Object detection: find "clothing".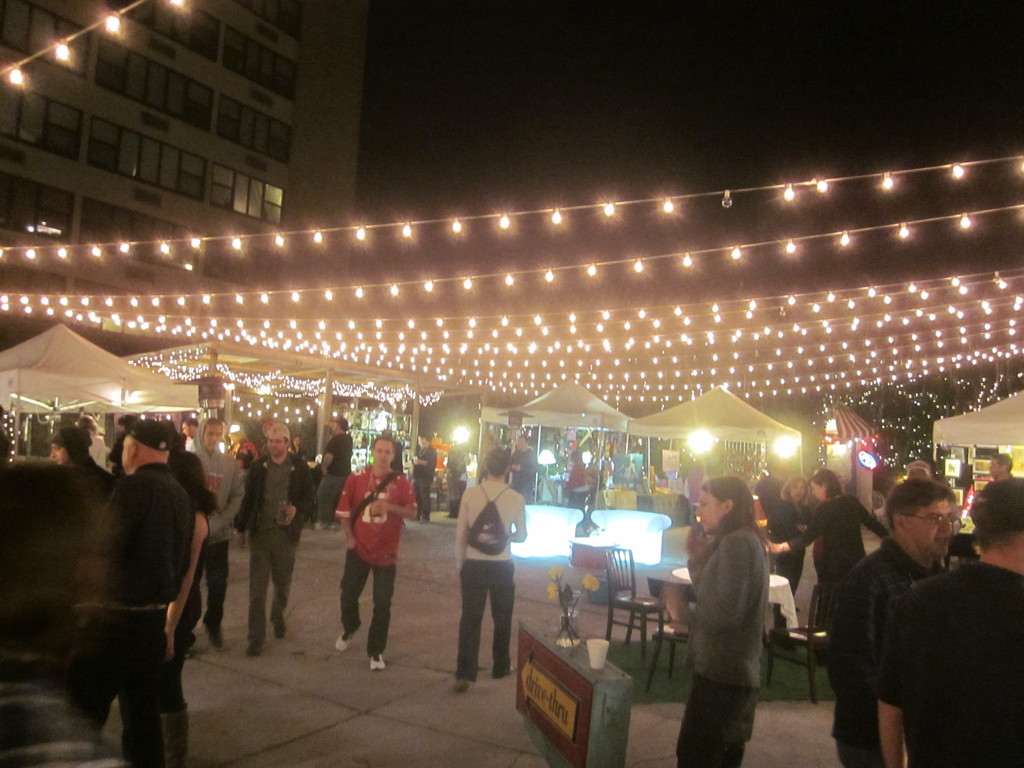
region(835, 538, 928, 762).
